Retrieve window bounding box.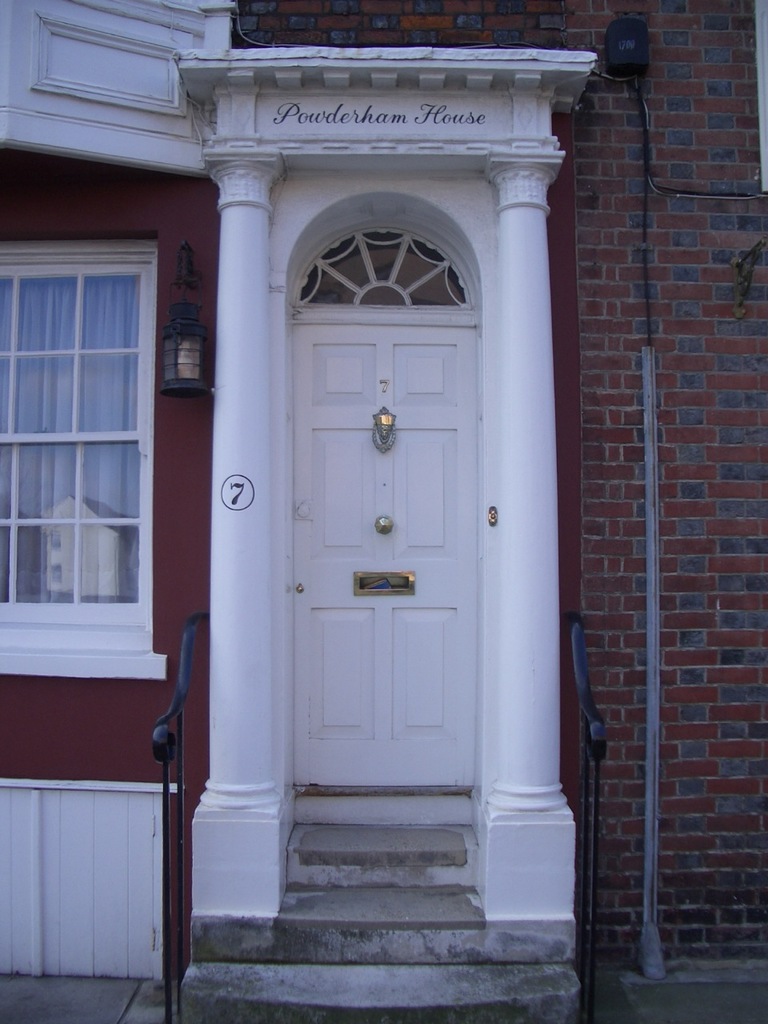
Bounding box: BBox(0, 254, 158, 662).
